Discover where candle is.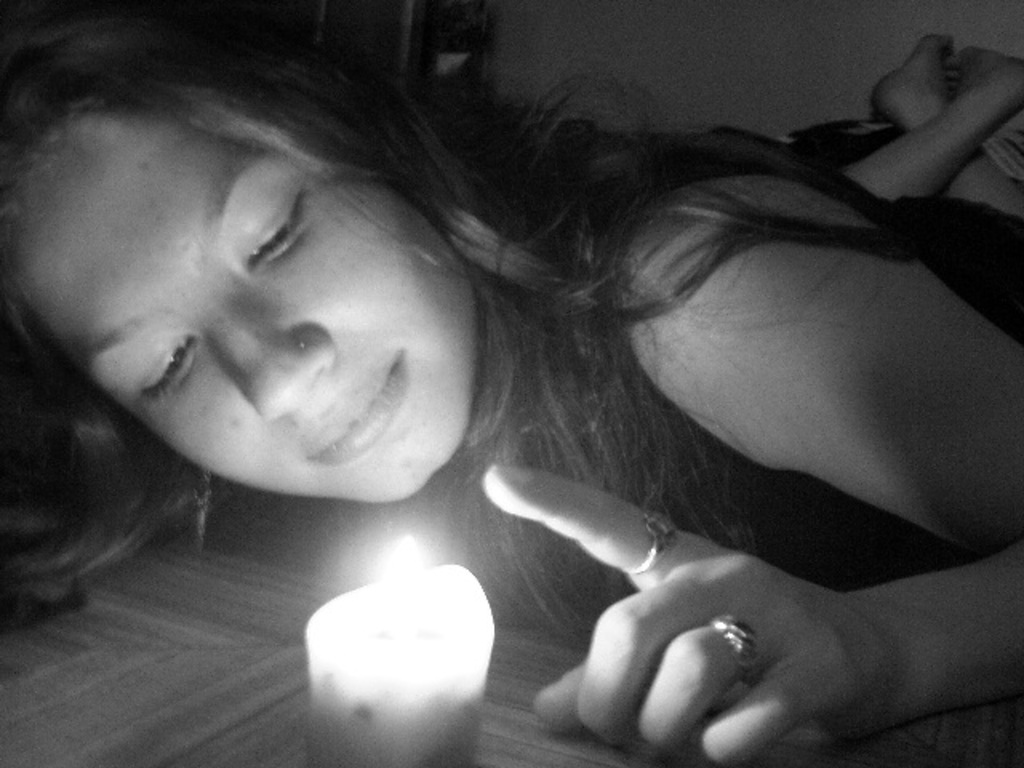
Discovered at 304/533/493/766.
